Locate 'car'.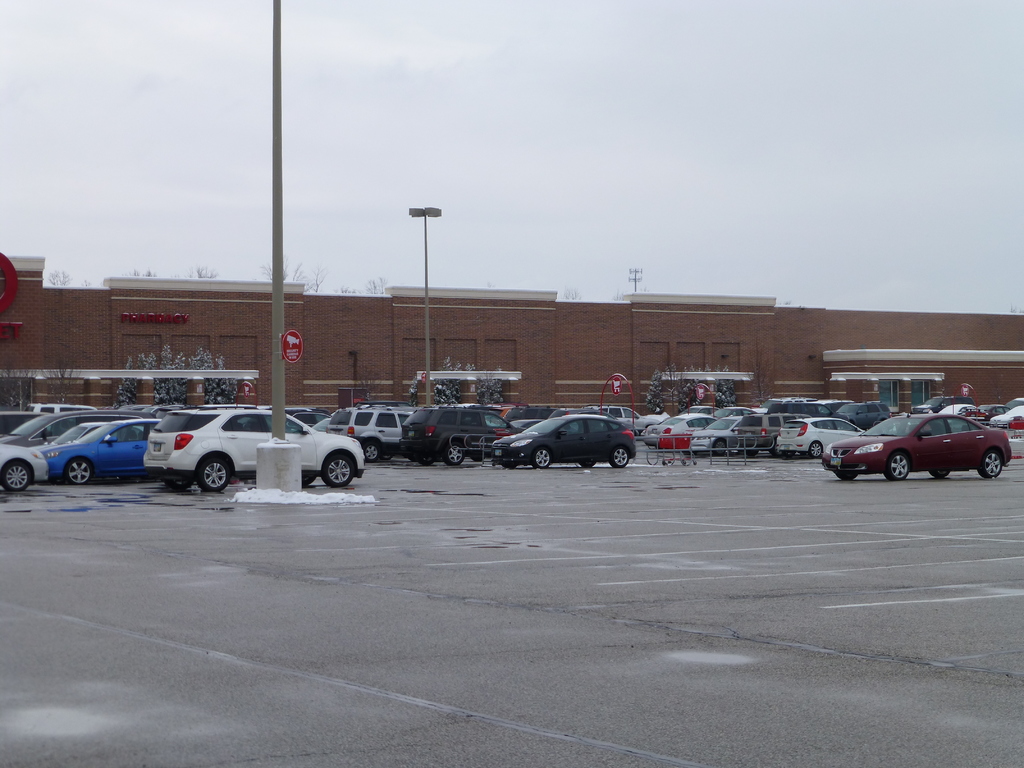
Bounding box: [494,404,547,431].
